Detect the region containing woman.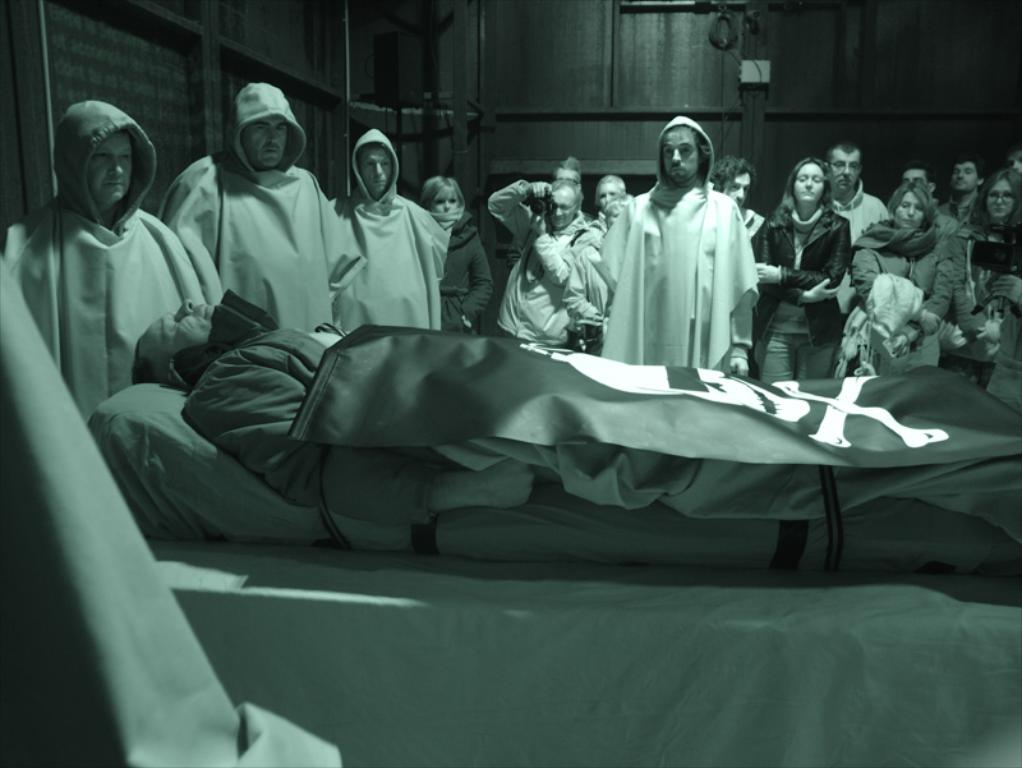
Rect(750, 160, 861, 385).
